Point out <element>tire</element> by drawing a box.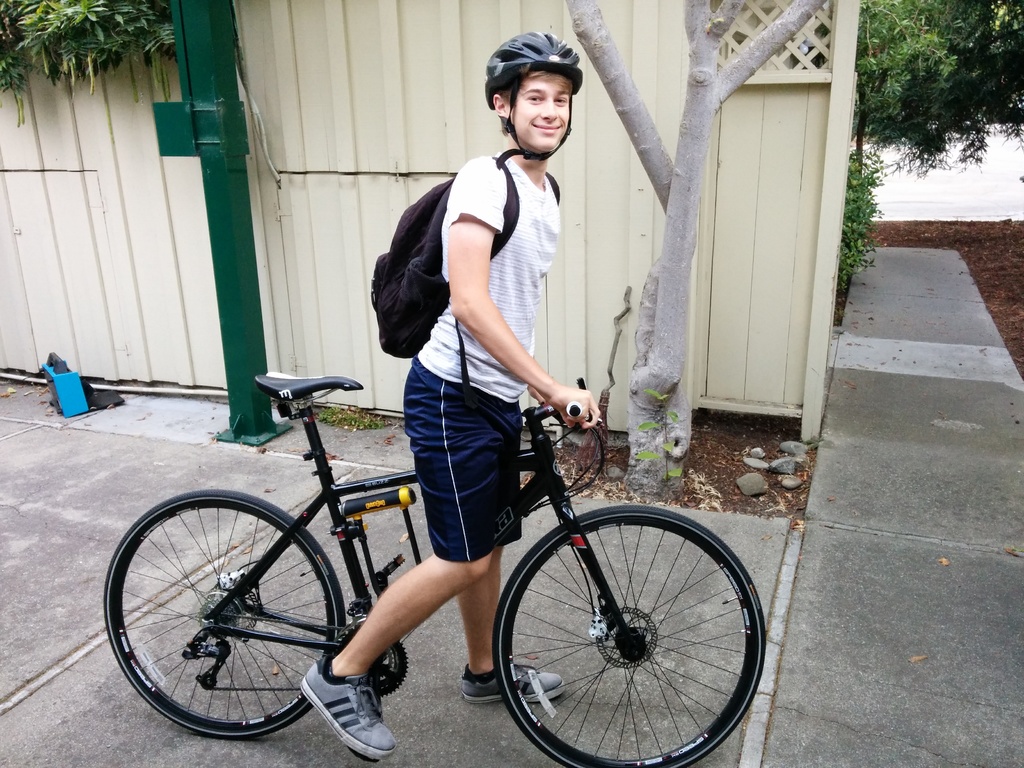
x1=104 y1=488 x2=345 y2=738.
